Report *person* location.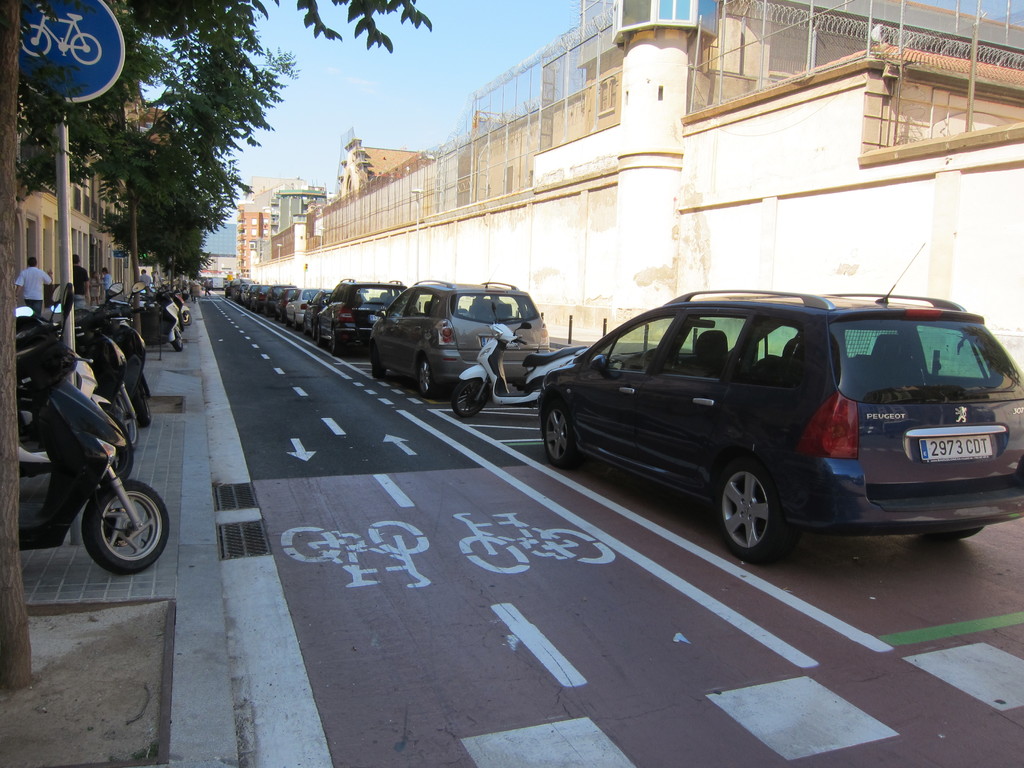
Report: bbox(200, 278, 214, 301).
